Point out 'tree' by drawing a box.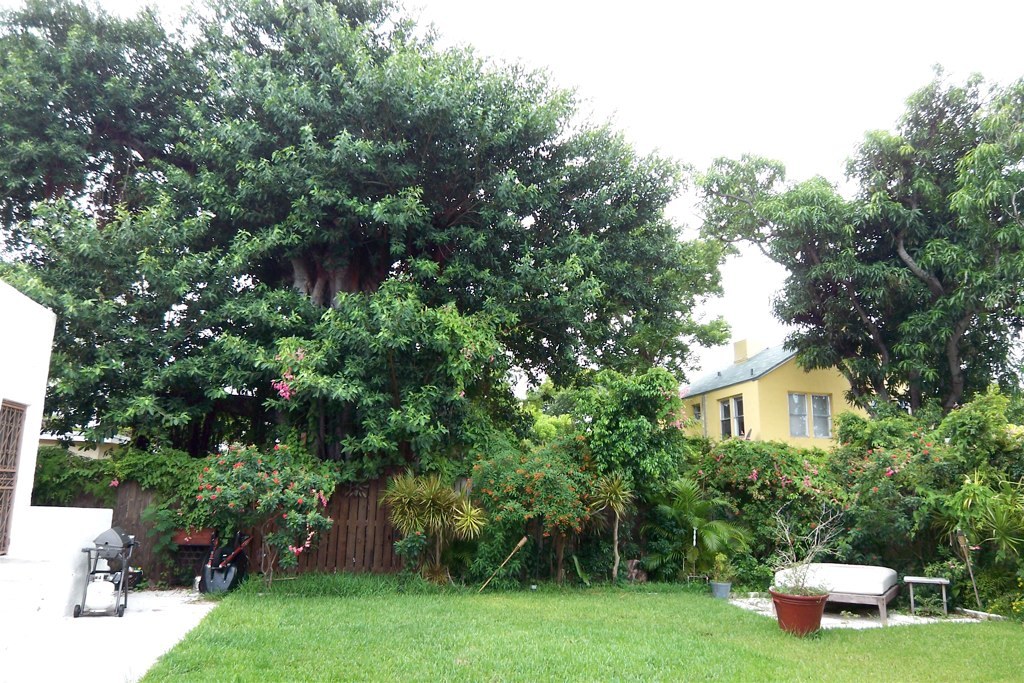
box=[40, 10, 777, 596].
